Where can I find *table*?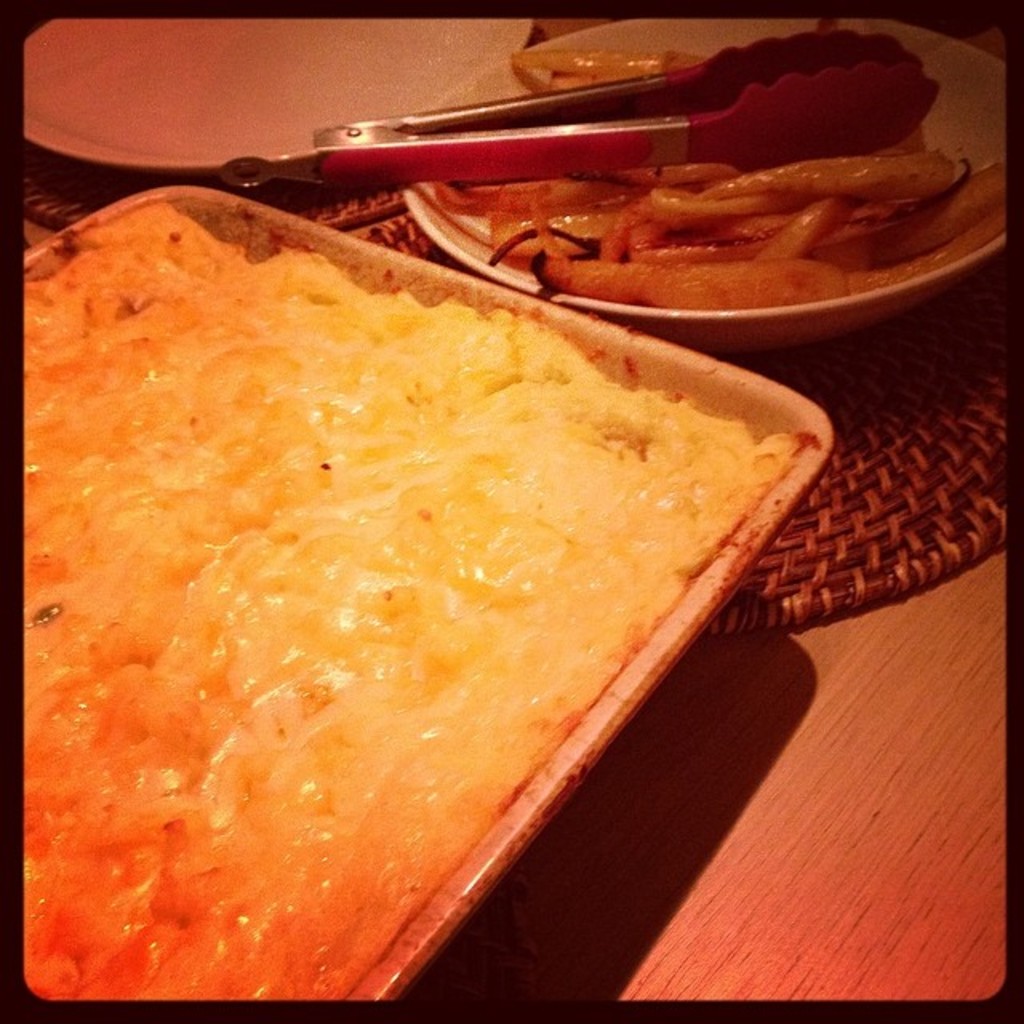
You can find it at 26:16:1008:1002.
